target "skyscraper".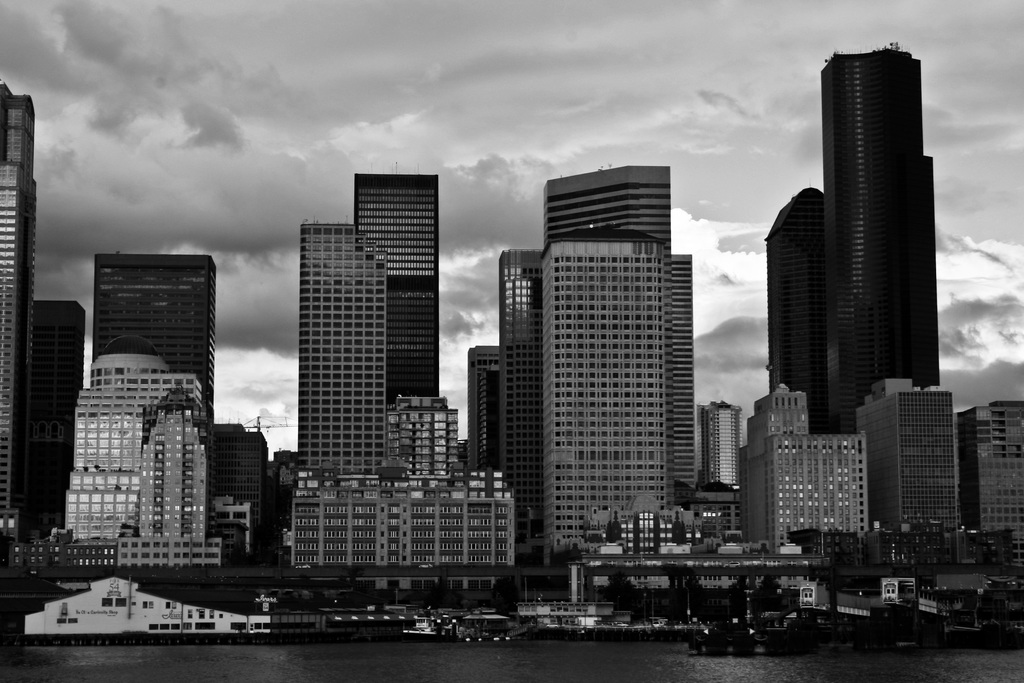
Target region: (292,474,518,570).
